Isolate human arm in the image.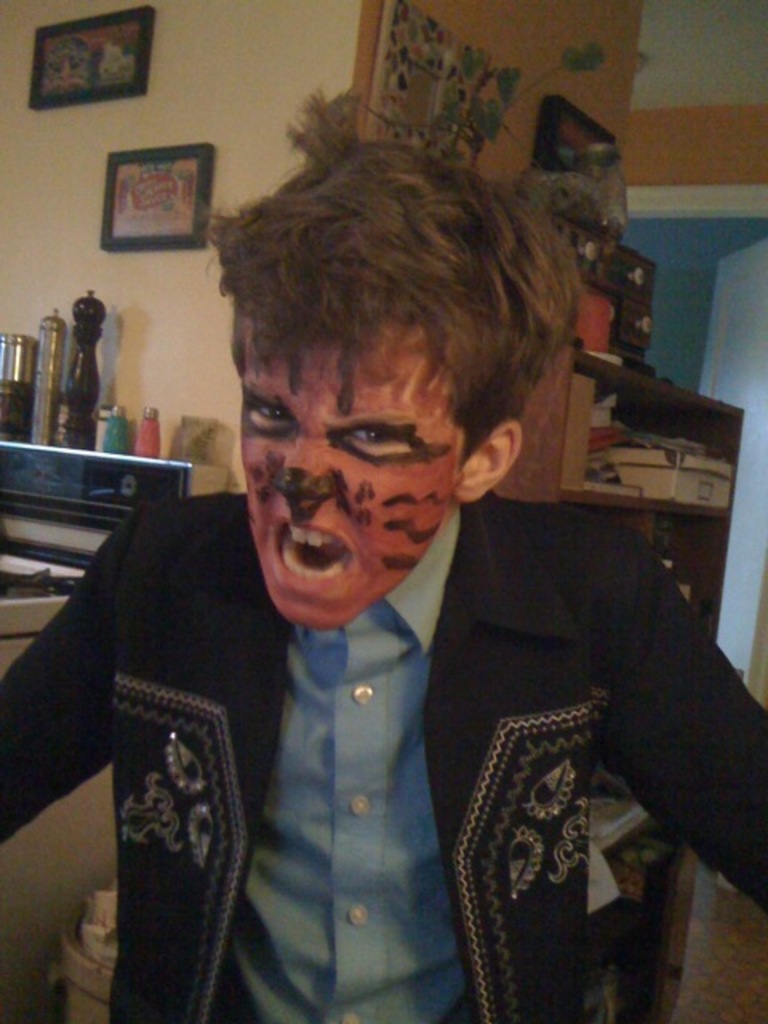
Isolated region: [x1=582, y1=518, x2=766, y2=910].
